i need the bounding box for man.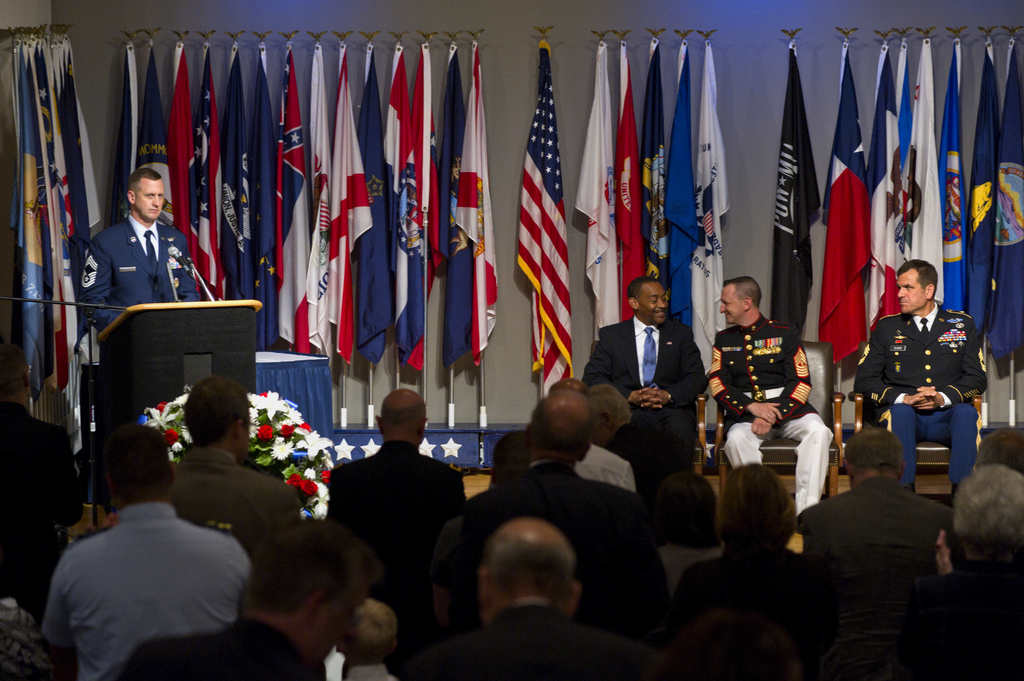
Here it is: x1=36, y1=421, x2=259, y2=680.
